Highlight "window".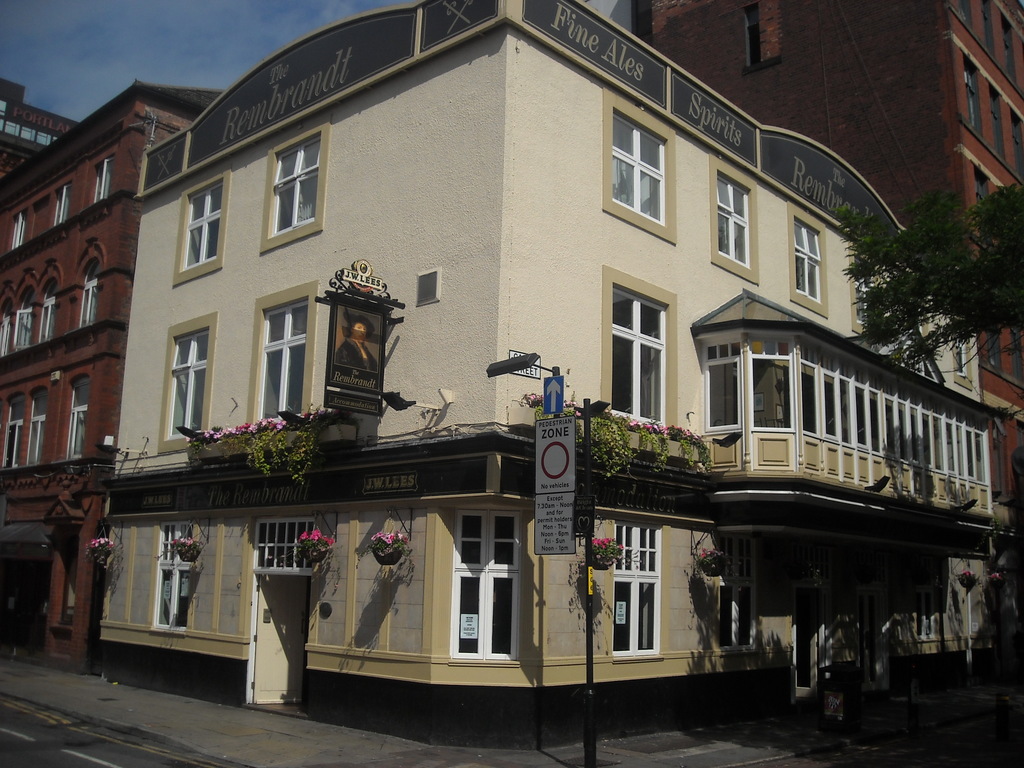
Highlighted region: 986 0 996 54.
